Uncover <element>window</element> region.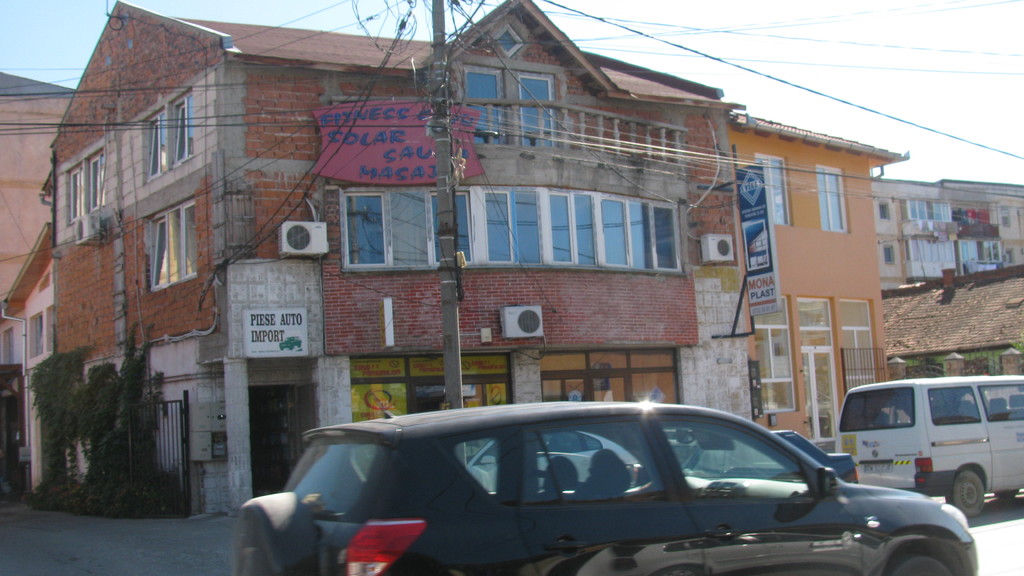
Uncovered: (x1=517, y1=78, x2=552, y2=154).
